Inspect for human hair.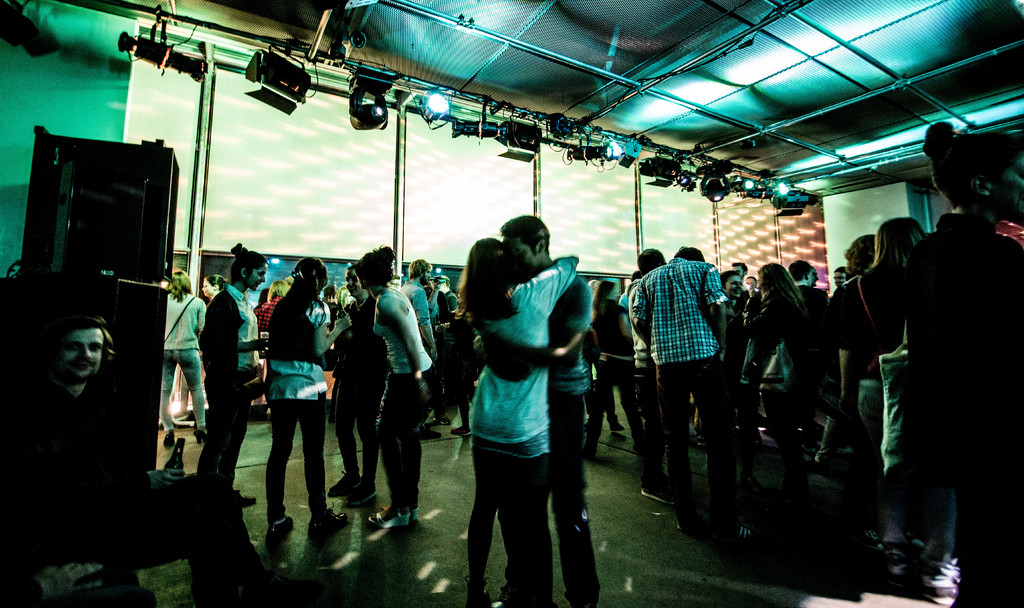
Inspection: locate(756, 262, 808, 318).
